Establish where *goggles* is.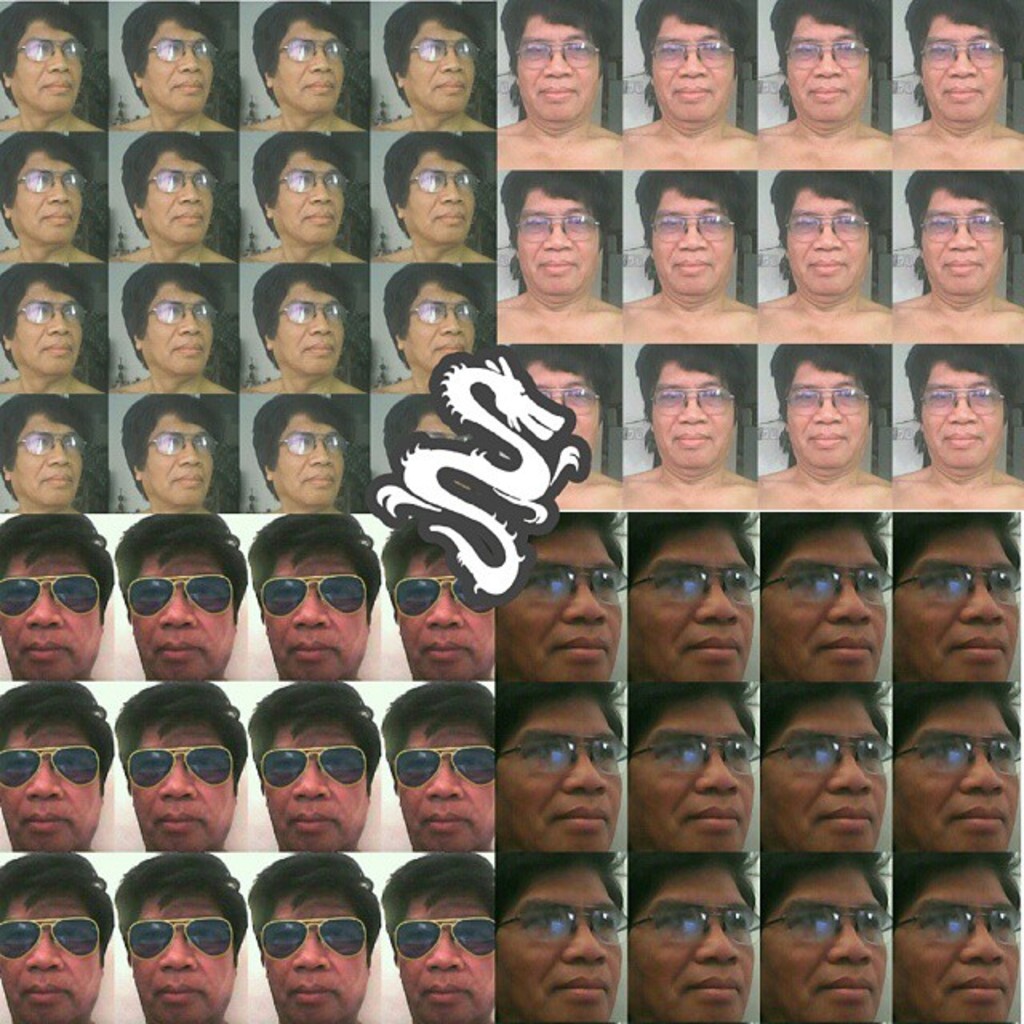
Established at crop(646, 37, 730, 83).
